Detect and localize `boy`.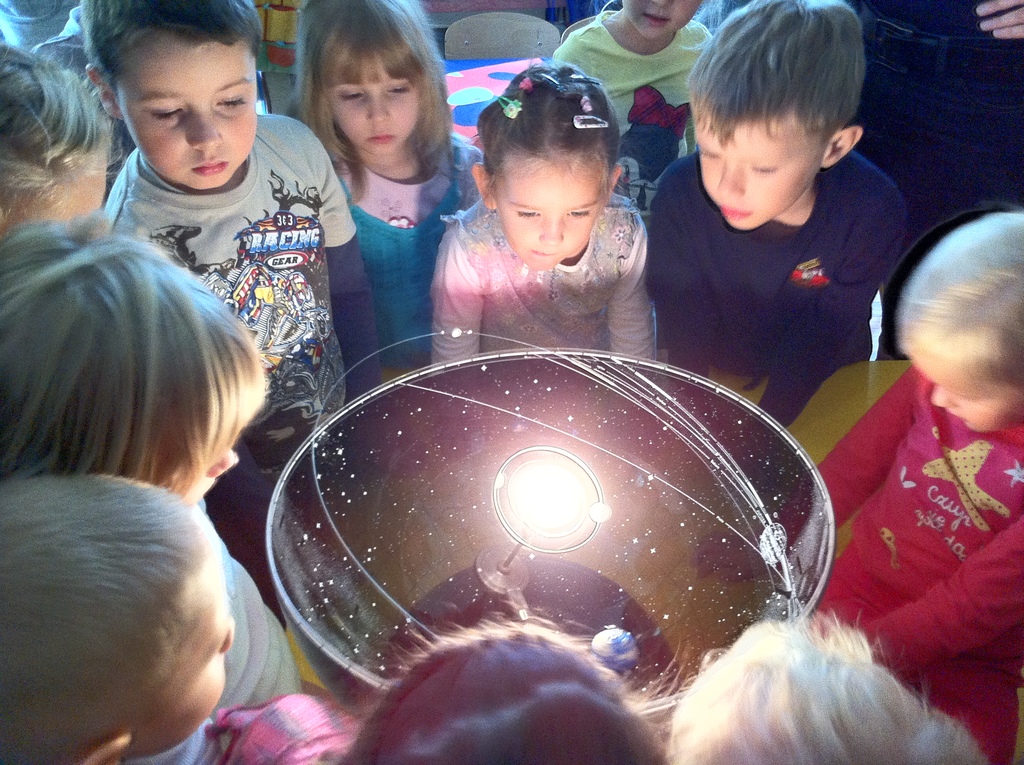
Localized at locate(650, 0, 917, 437).
